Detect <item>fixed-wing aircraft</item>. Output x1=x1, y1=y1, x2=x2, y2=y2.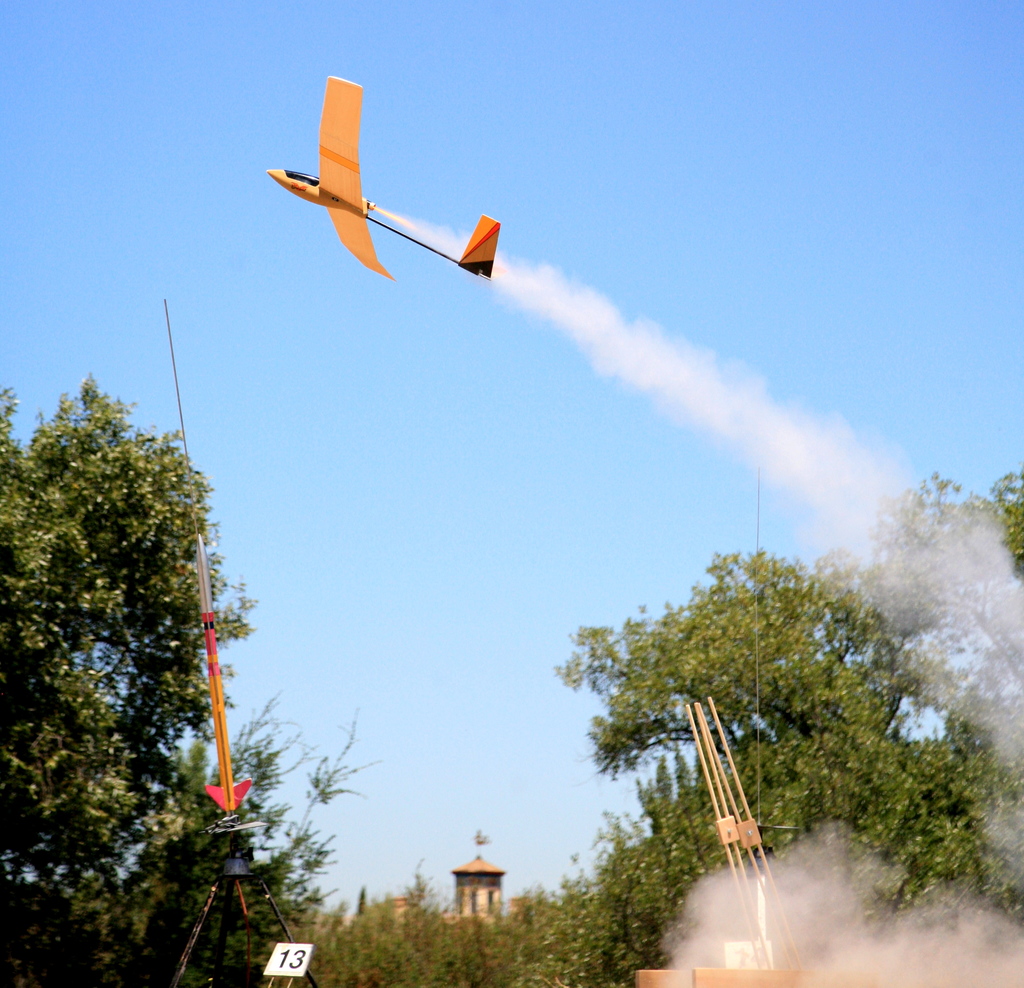
x1=260, y1=68, x2=503, y2=282.
